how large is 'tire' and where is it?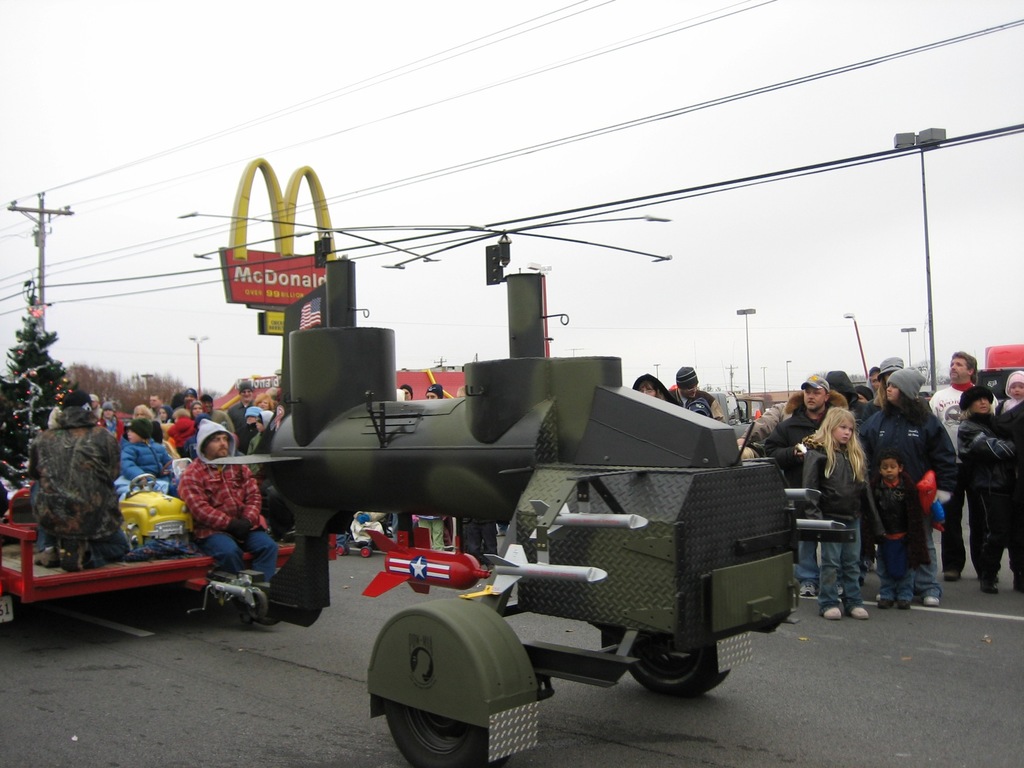
Bounding box: 338, 545, 344, 555.
